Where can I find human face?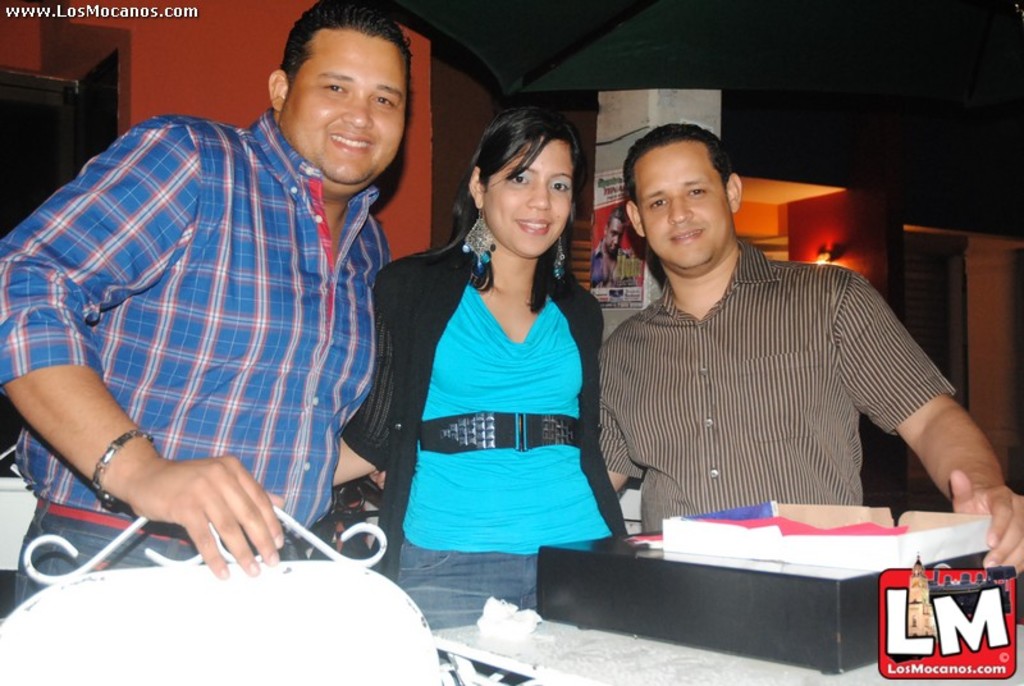
You can find it at box(279, 29, 413, 189).
